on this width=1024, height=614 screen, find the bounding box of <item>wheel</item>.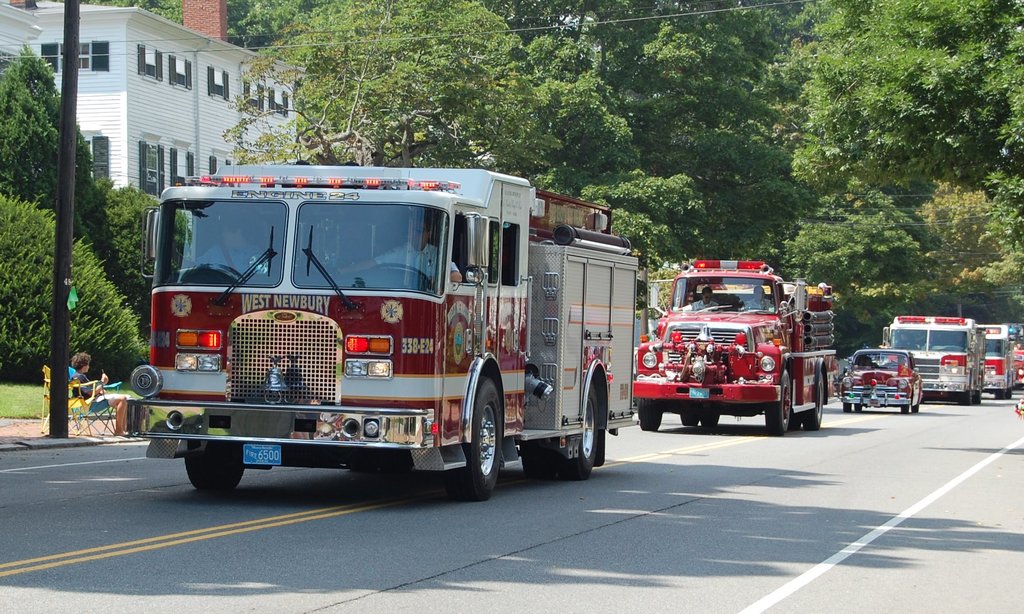
Bounding box: 701:412:720:426.
